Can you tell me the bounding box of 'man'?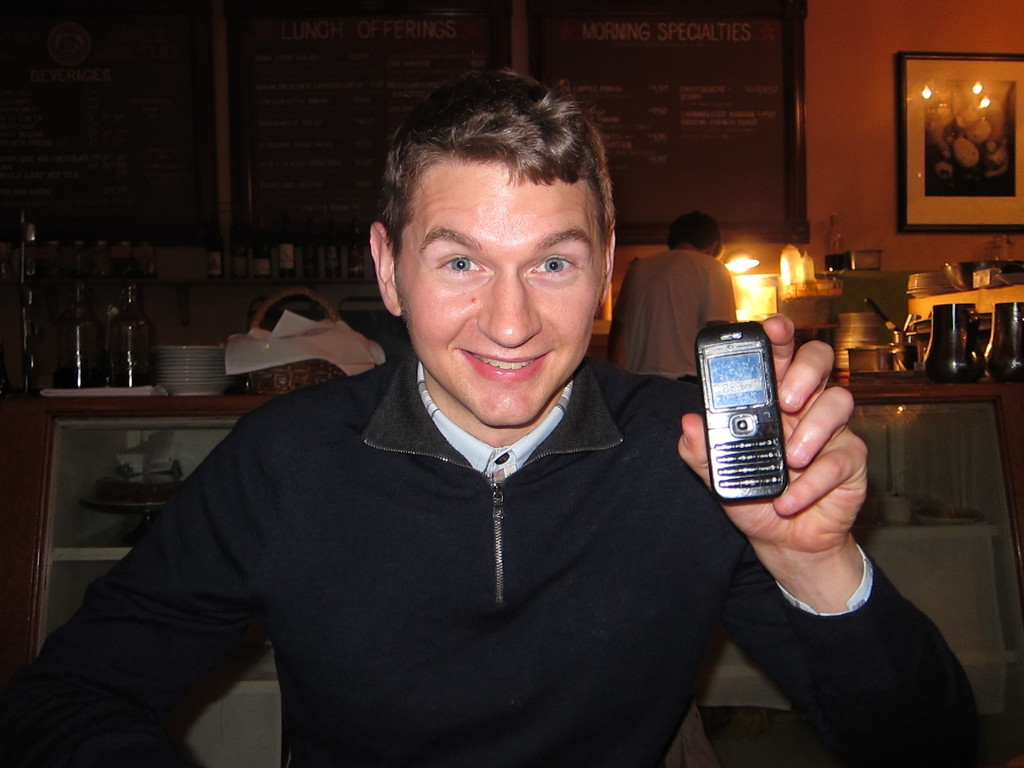
<region>597, 217, 746, 384</region>.
